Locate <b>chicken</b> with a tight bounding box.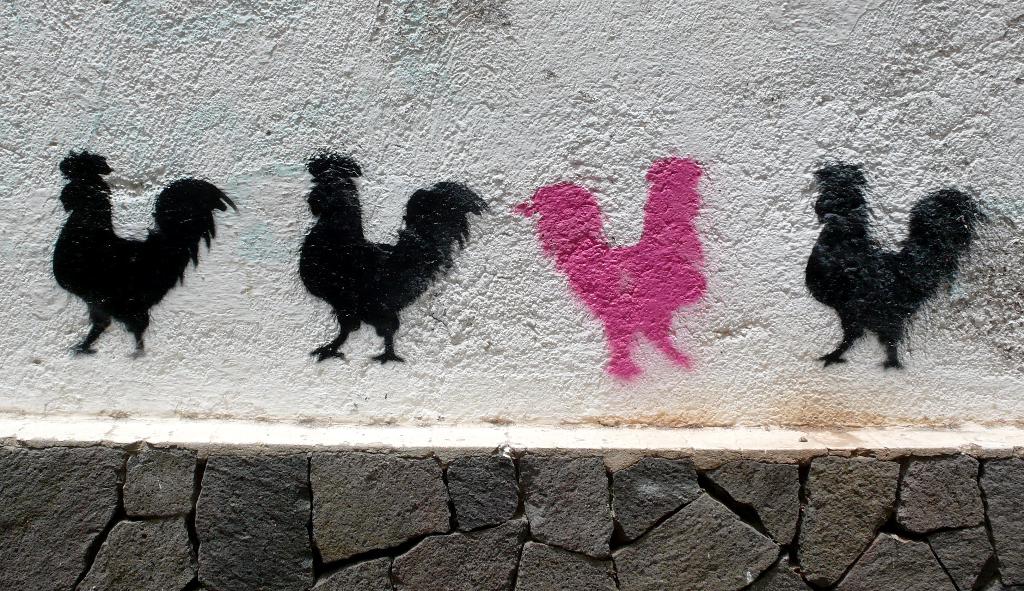
pyautogui.locateOnScreen(813, 150, 972, 382).
